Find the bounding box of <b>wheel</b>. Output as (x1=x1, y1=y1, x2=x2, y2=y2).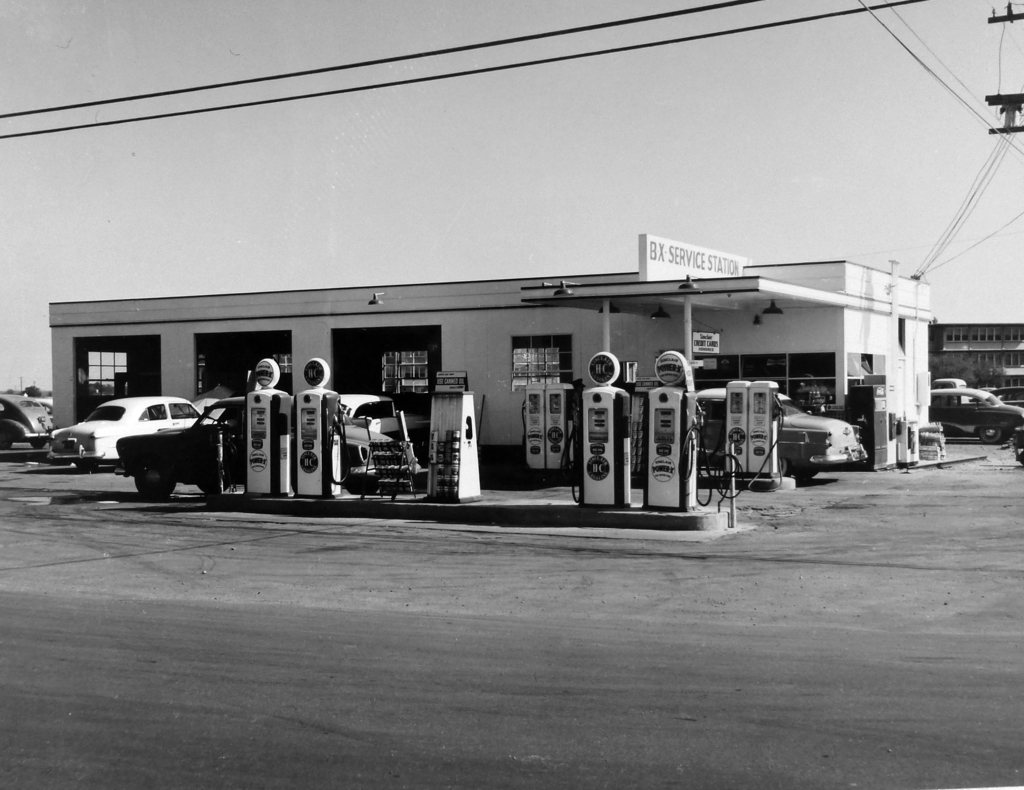
(x1=979, y1=426, x2=1003, y2=444).
